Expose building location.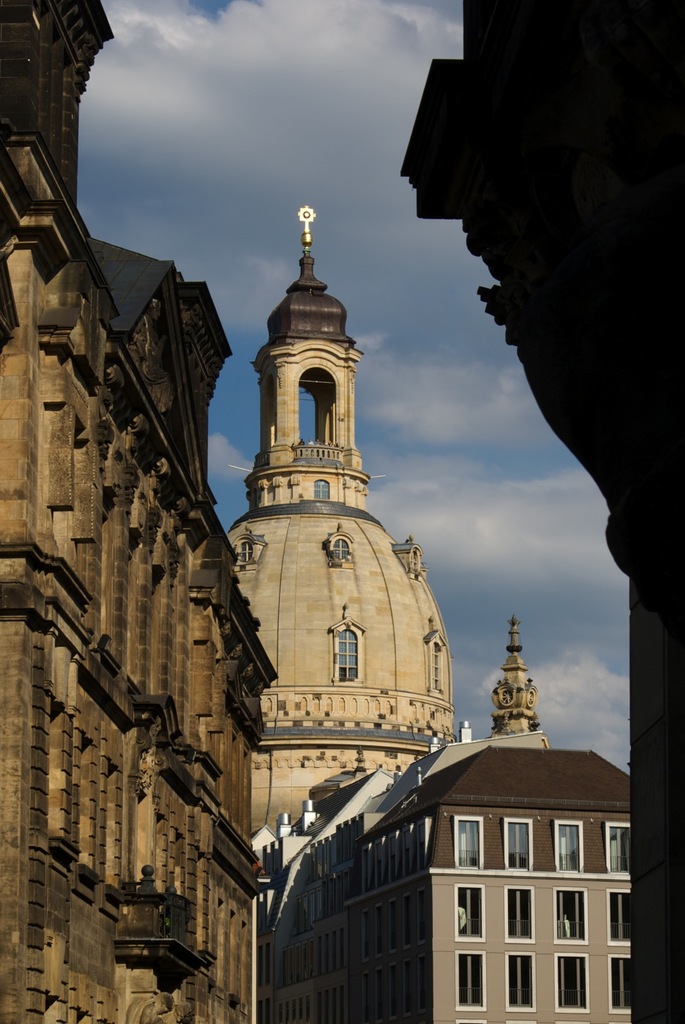
Exposed at detection(0, 0, 280, 1023).
